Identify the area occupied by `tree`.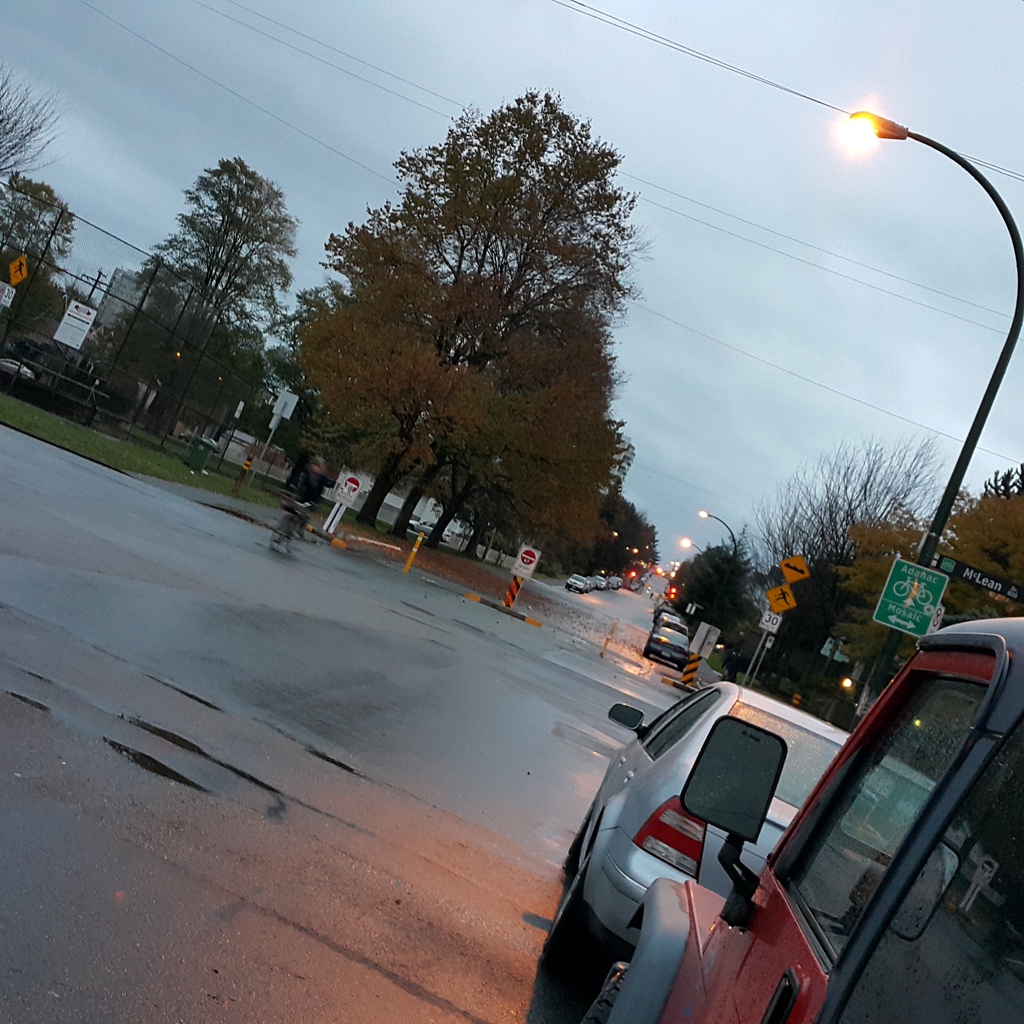
Area: 0 70 72 193.
